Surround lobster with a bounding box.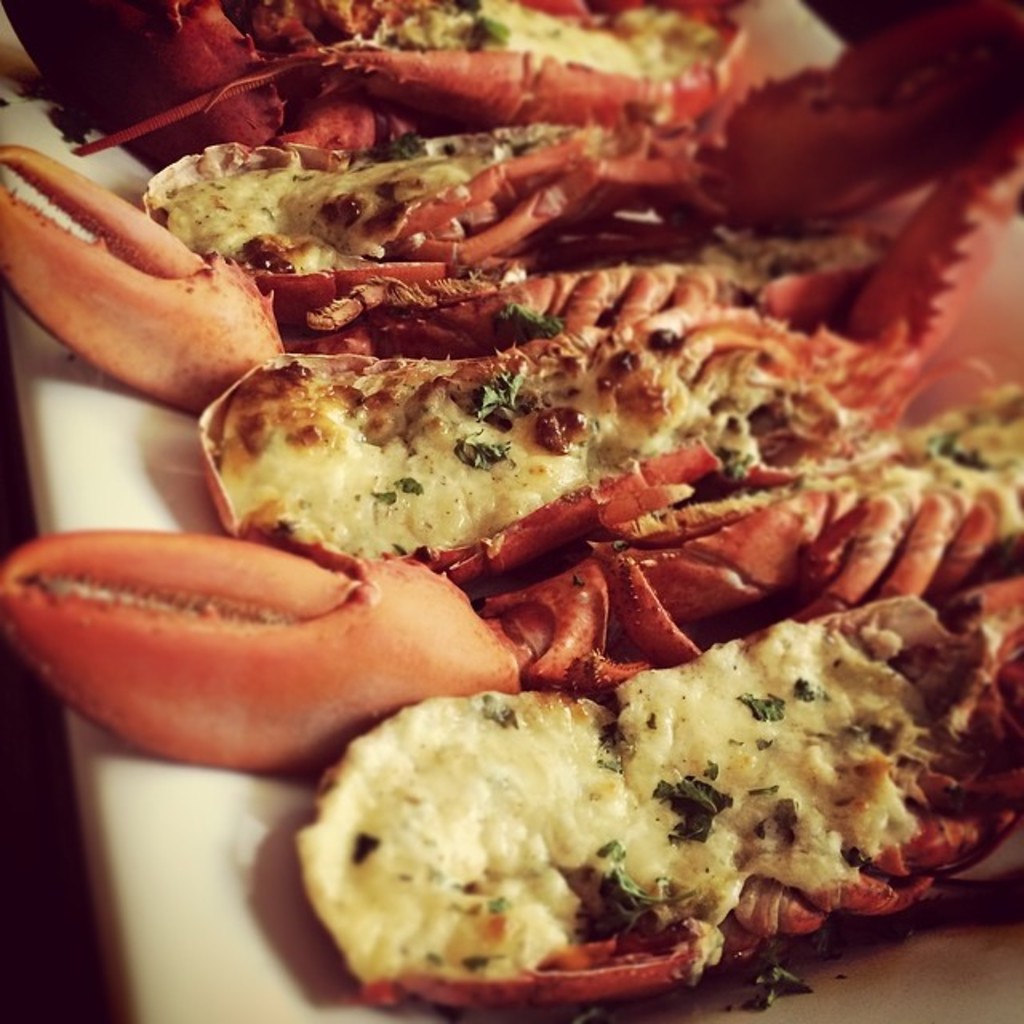
l=291, t=576, r=1019, b=1016.
